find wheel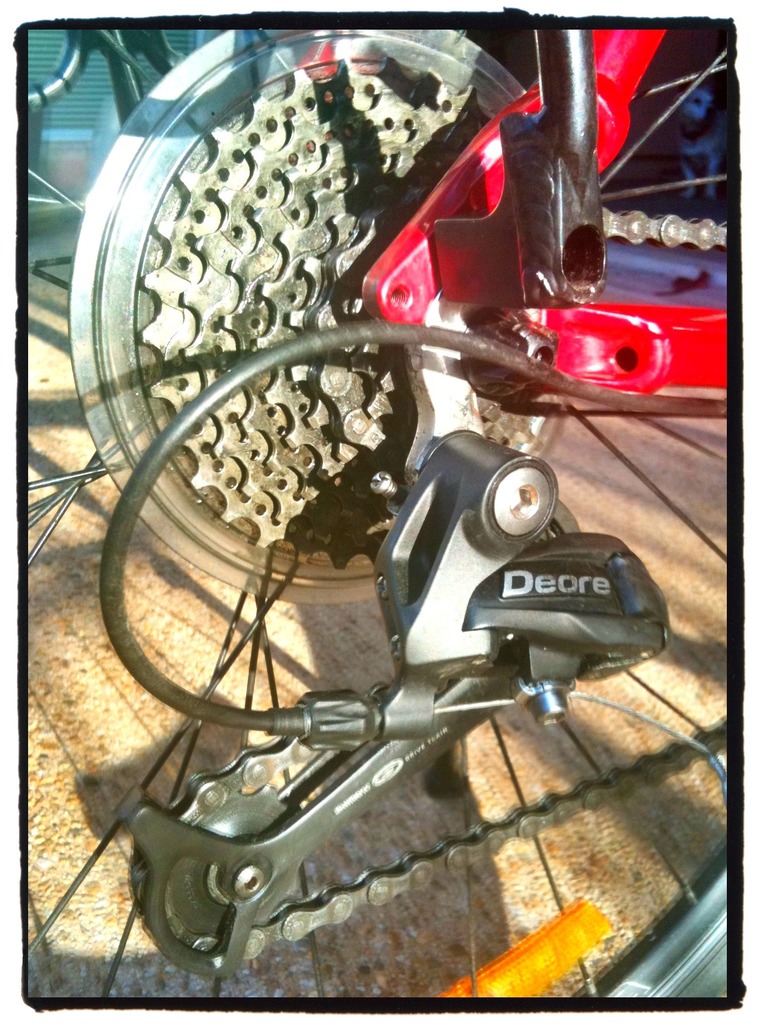
BBox(27, 31, 727, 1002)
